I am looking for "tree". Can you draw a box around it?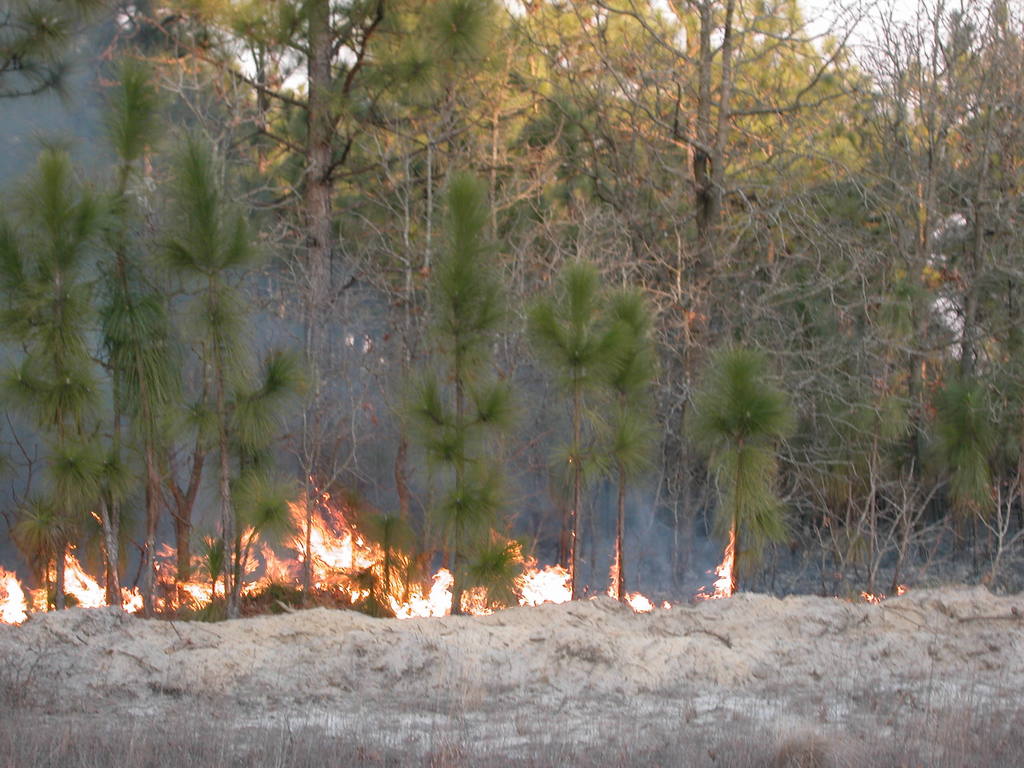
Sure, the bounding box is box(26, 0, 950, 608).
